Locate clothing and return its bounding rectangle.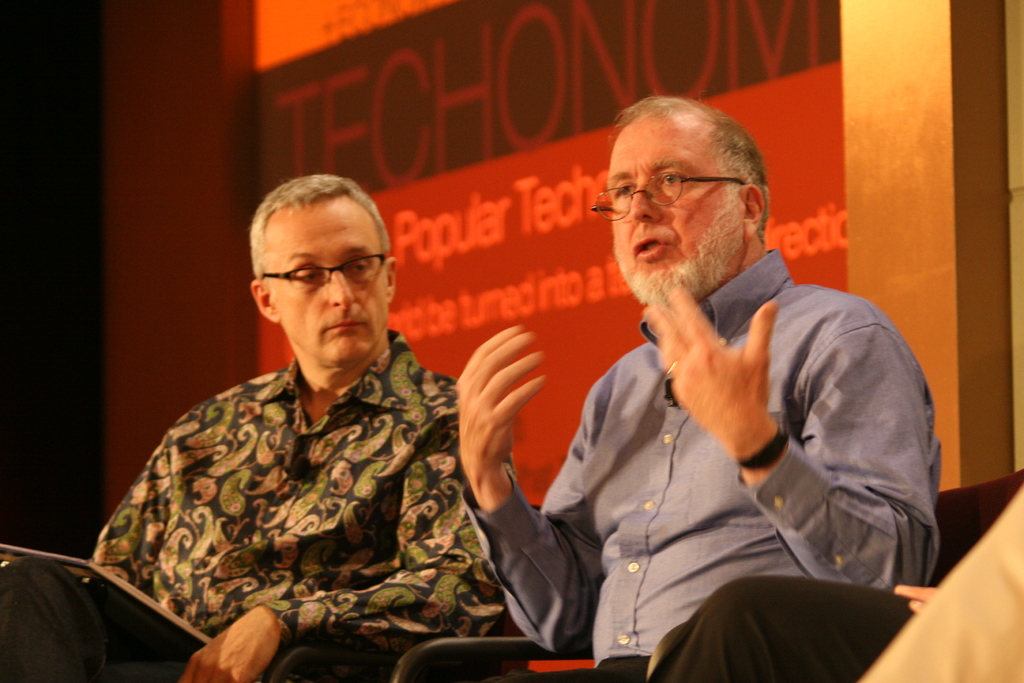
[452,247,956,682].
